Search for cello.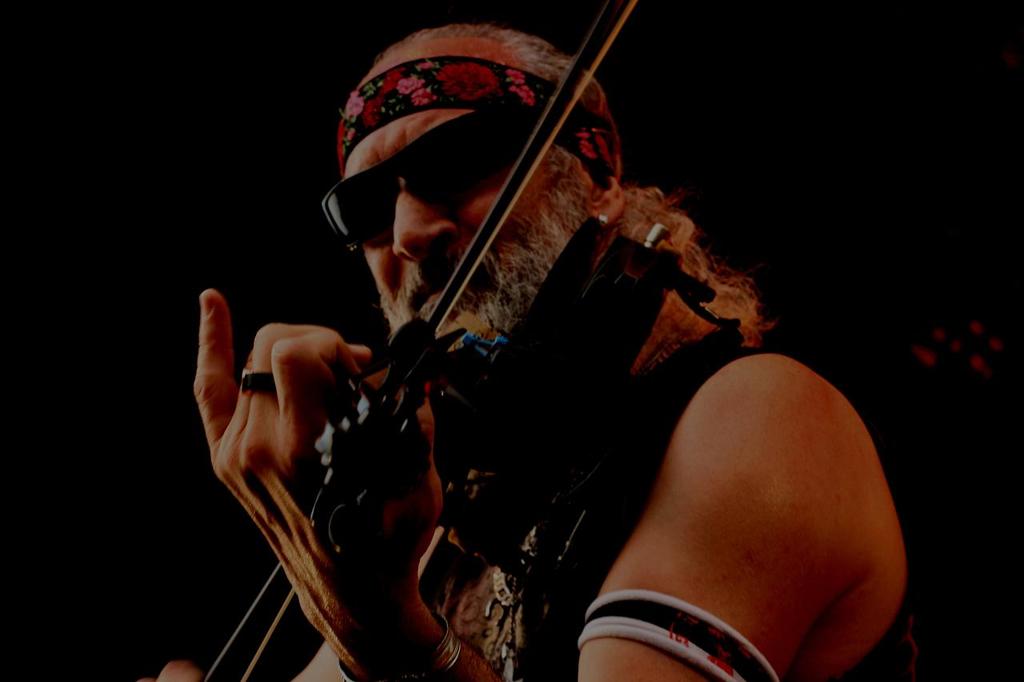
Found at BBox(194, 0, 706, 681).
